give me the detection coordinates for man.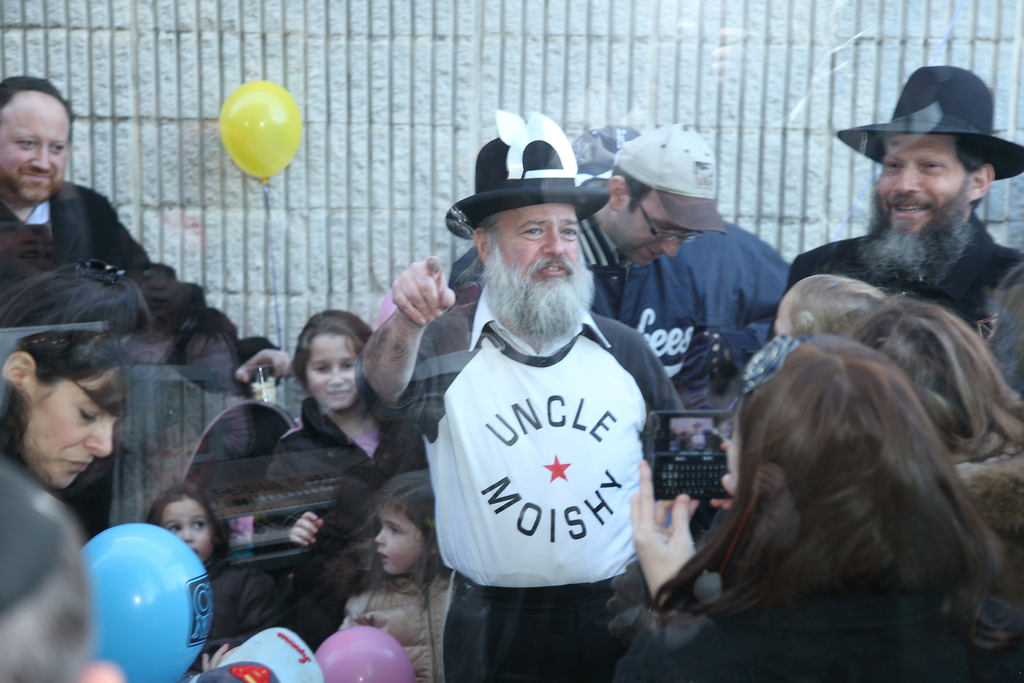
l=777, t=63, r=1023, b=363.
